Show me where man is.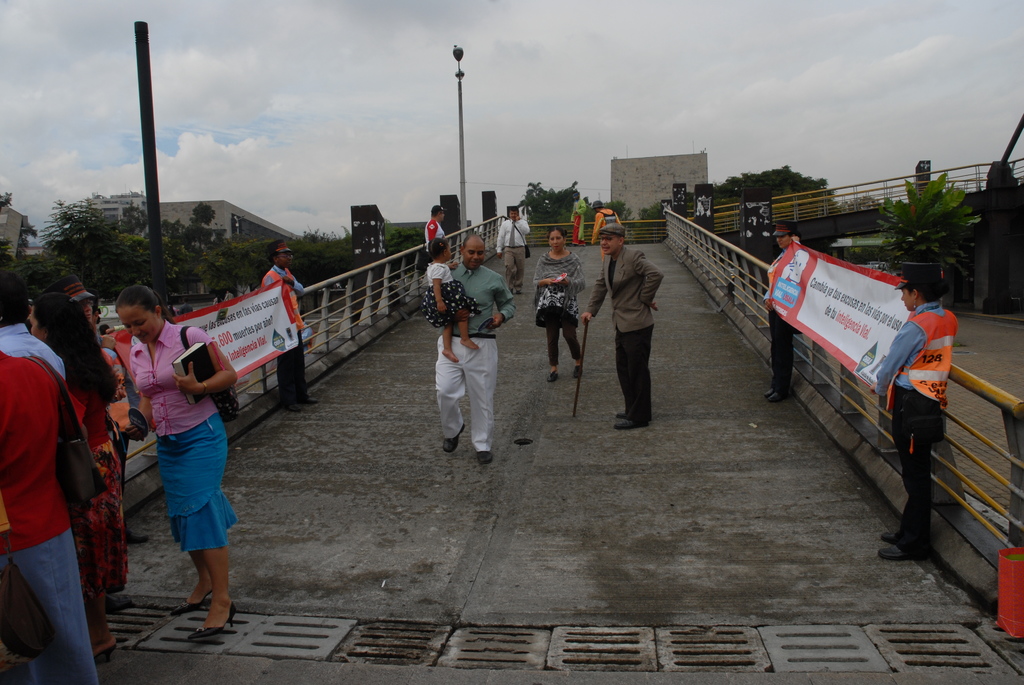
man is at 592/199/622/265.
